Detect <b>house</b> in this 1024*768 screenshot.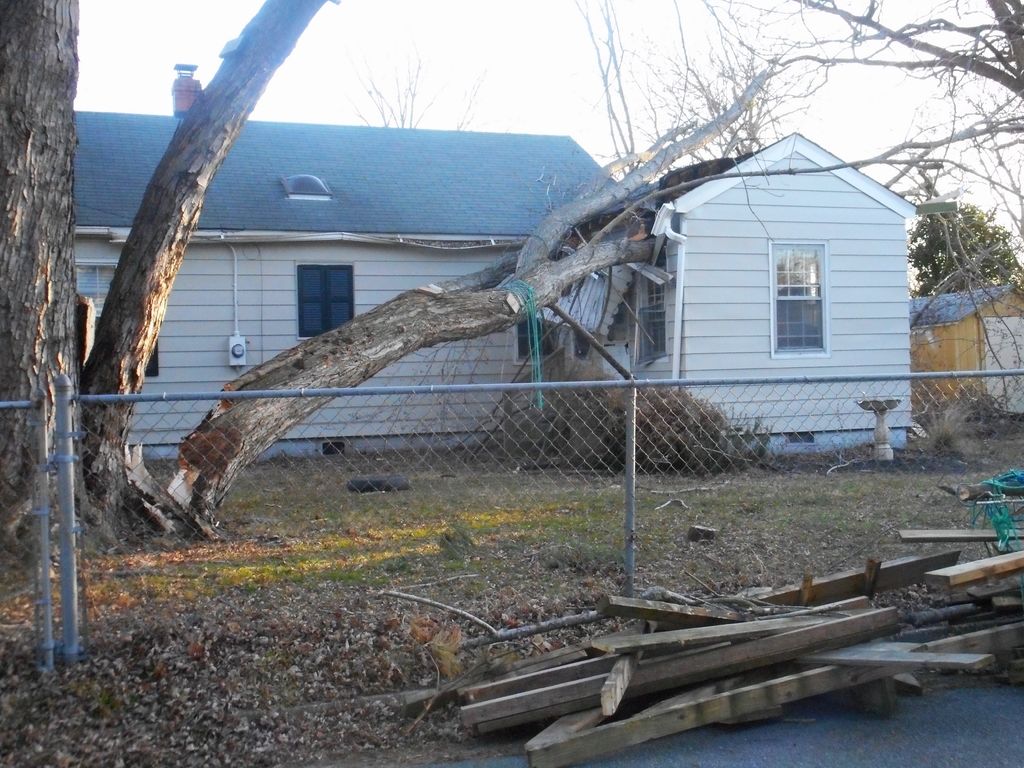
Detection: x1=571 y1=116 x2=928 y2=456.
